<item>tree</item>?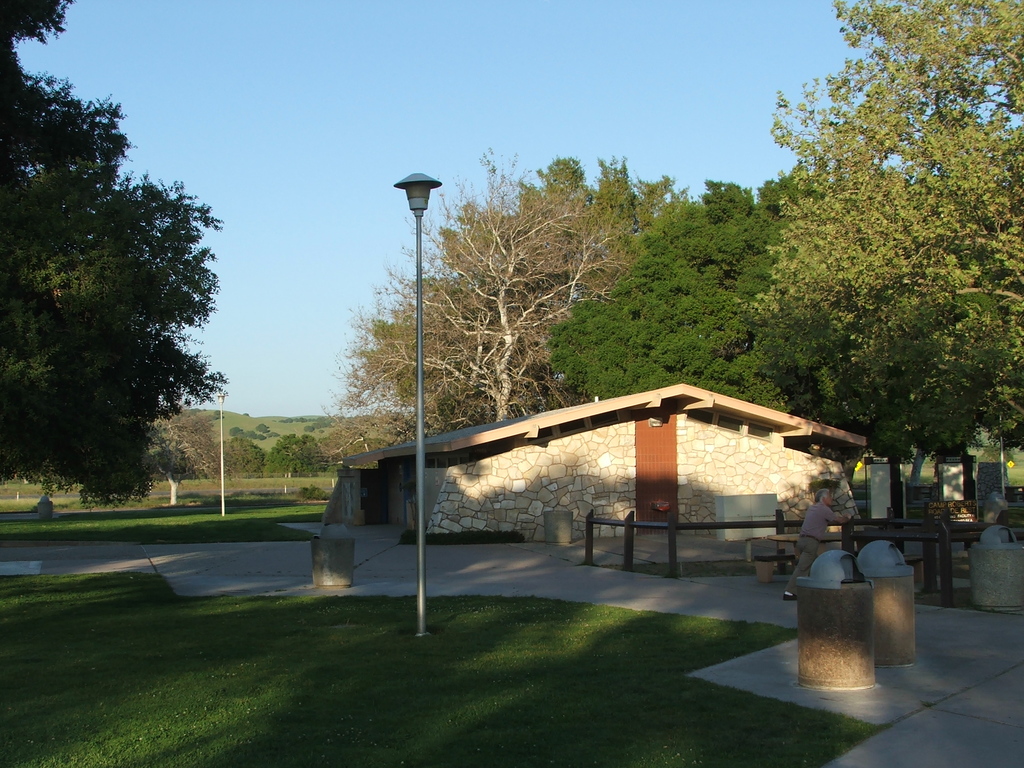
0:0:129:165
